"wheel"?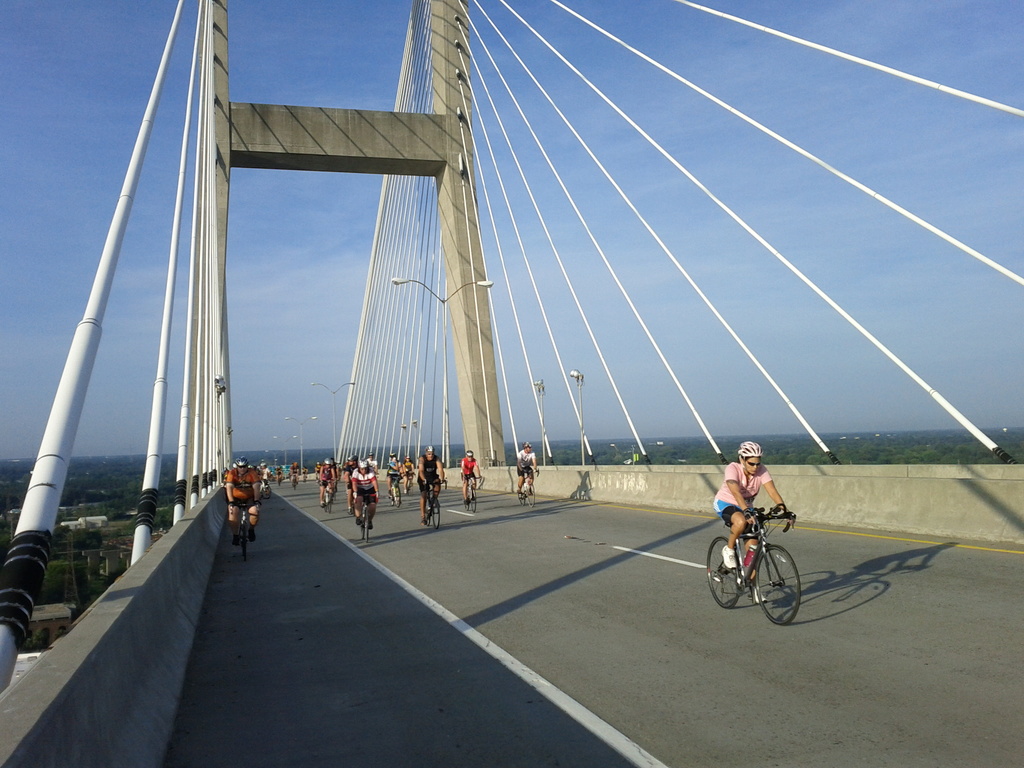
{"x1": 706, "y1": 535, "x2": 742, "y2": 609}
